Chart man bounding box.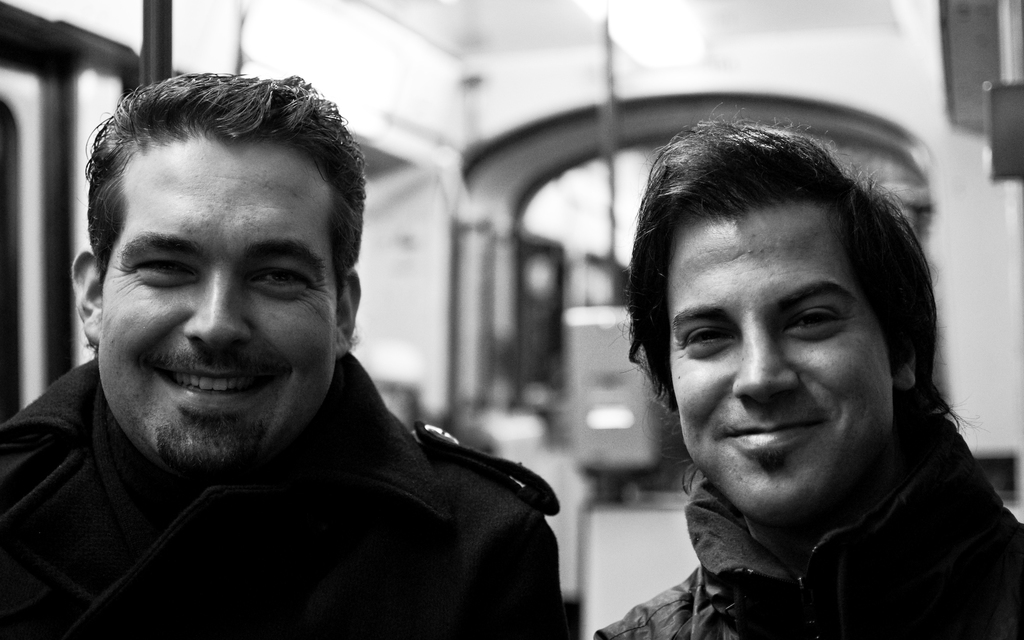
Charted: (left=590, top=94, right=1023, bottom=639).
